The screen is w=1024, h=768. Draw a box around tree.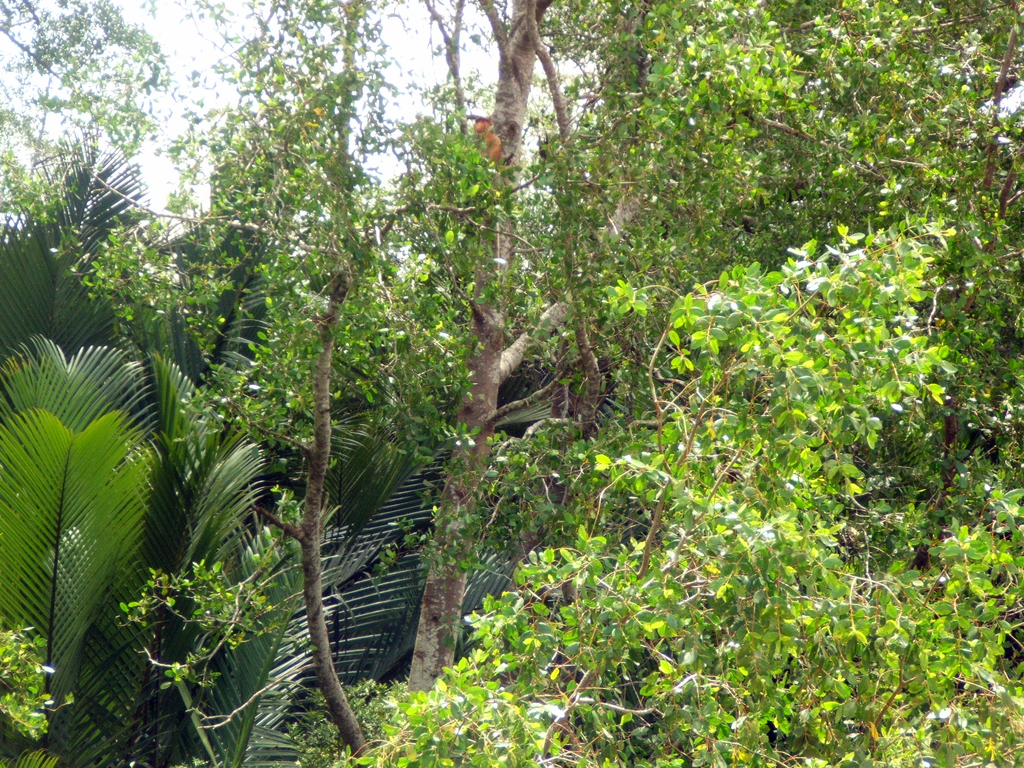
0, 128, 223, 767.
